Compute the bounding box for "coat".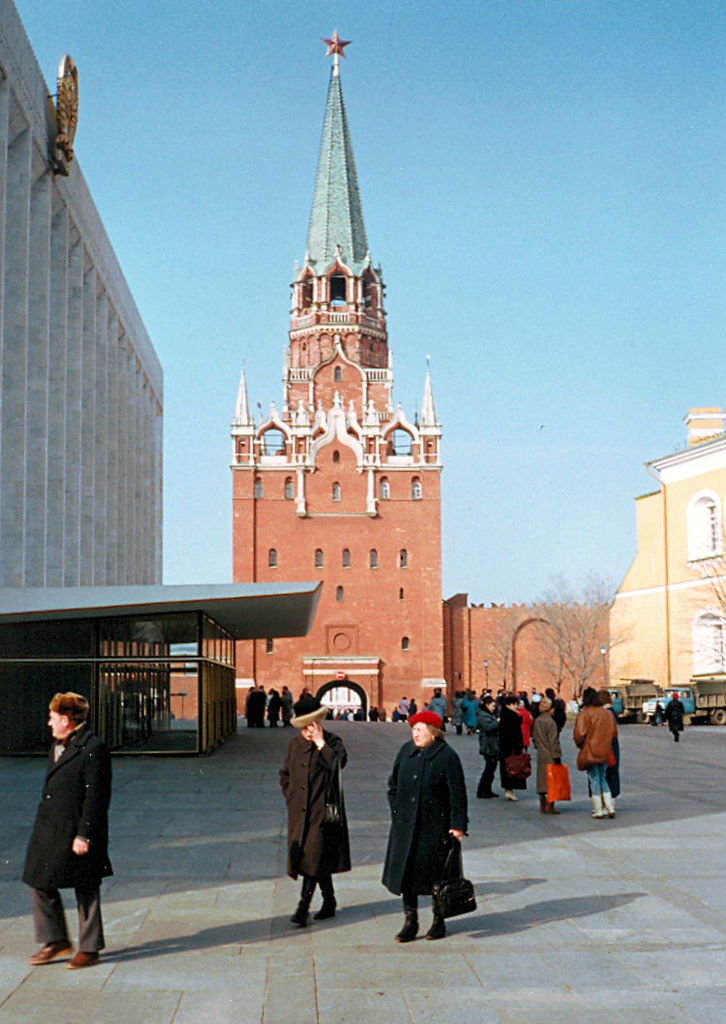
<region>659, 698, 687, 731</region>.
